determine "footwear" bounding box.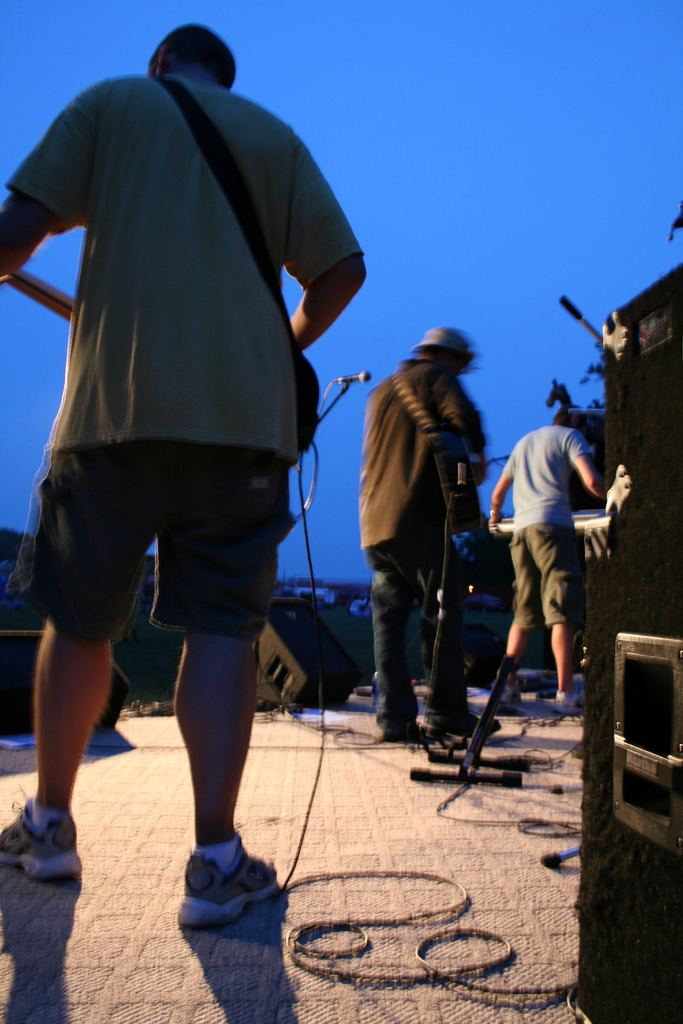
Determined: Rect(0, 795, 80, 889).
